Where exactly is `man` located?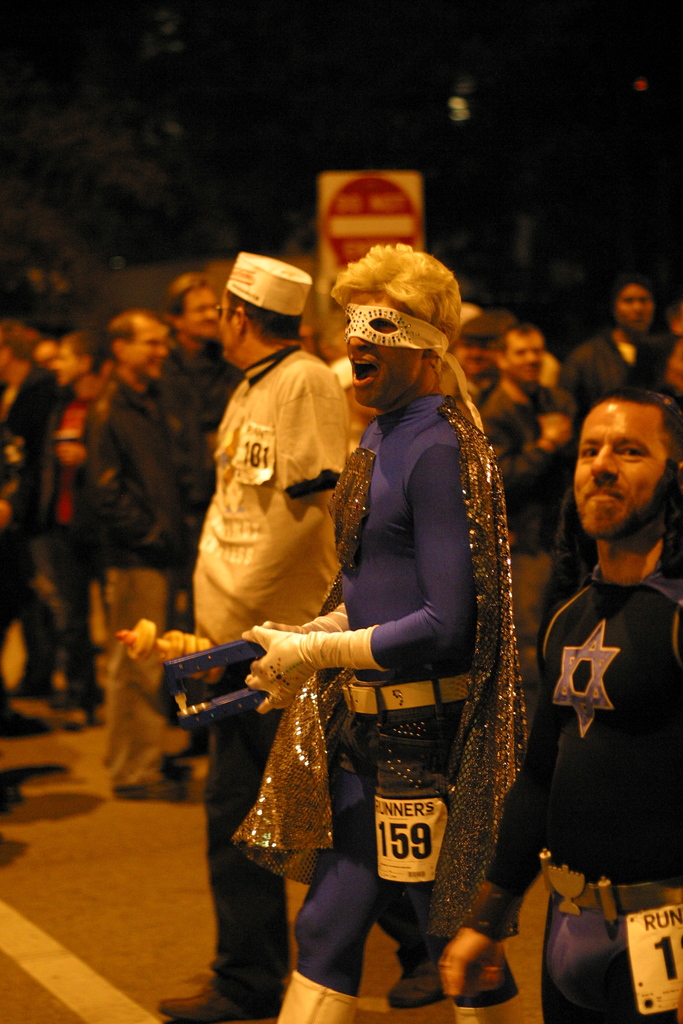
Its bounding box is bbox=[158, 252, 361, 1023].
